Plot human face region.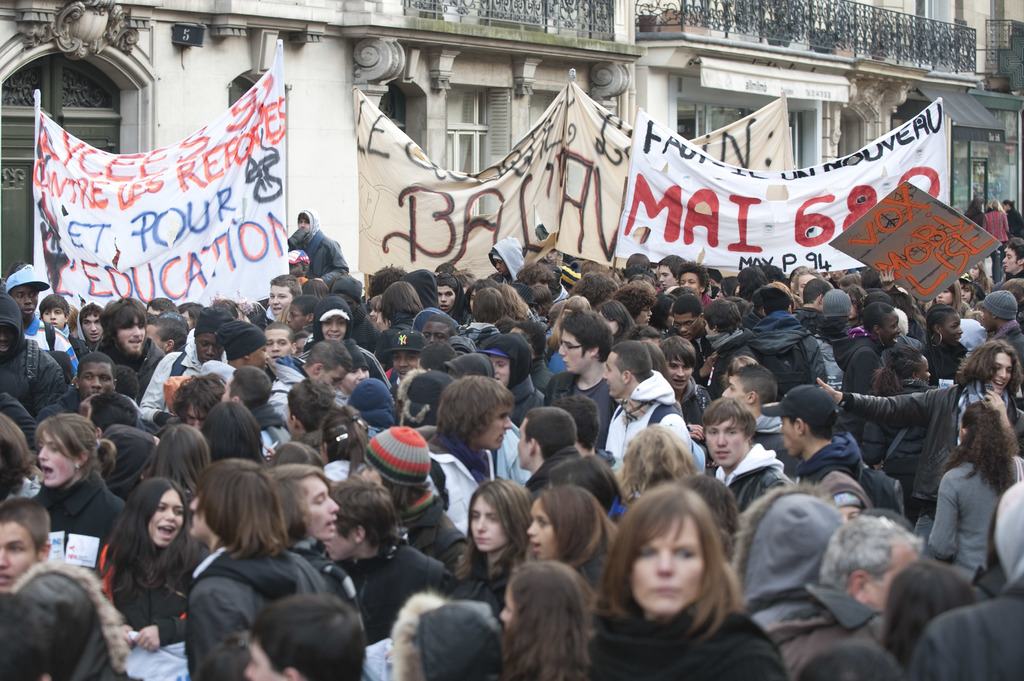
Plotted at 358/465/383/485.
